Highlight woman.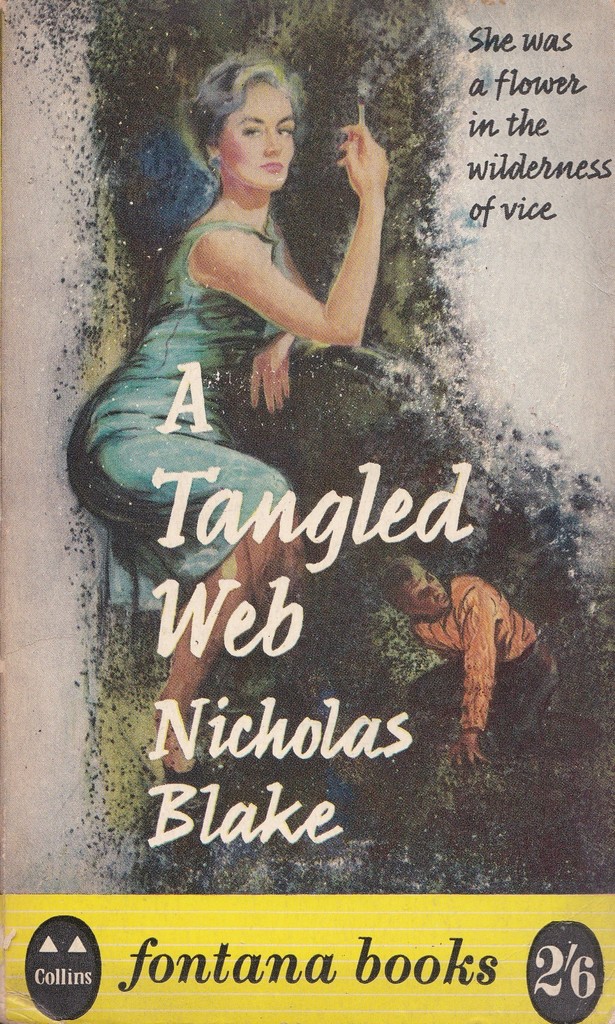
Highlighted region: {"x1": 67, "y1": 51, "x2": 393, "y2": 771}.
